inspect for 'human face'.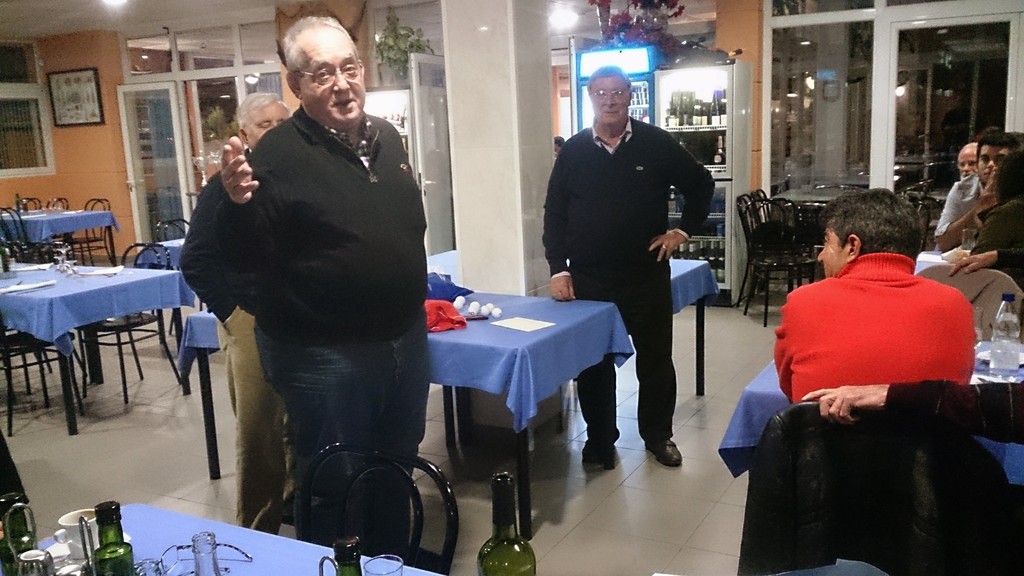
Inspection: pyautogui.locateOnScreen(247, 104, 292, 149).
